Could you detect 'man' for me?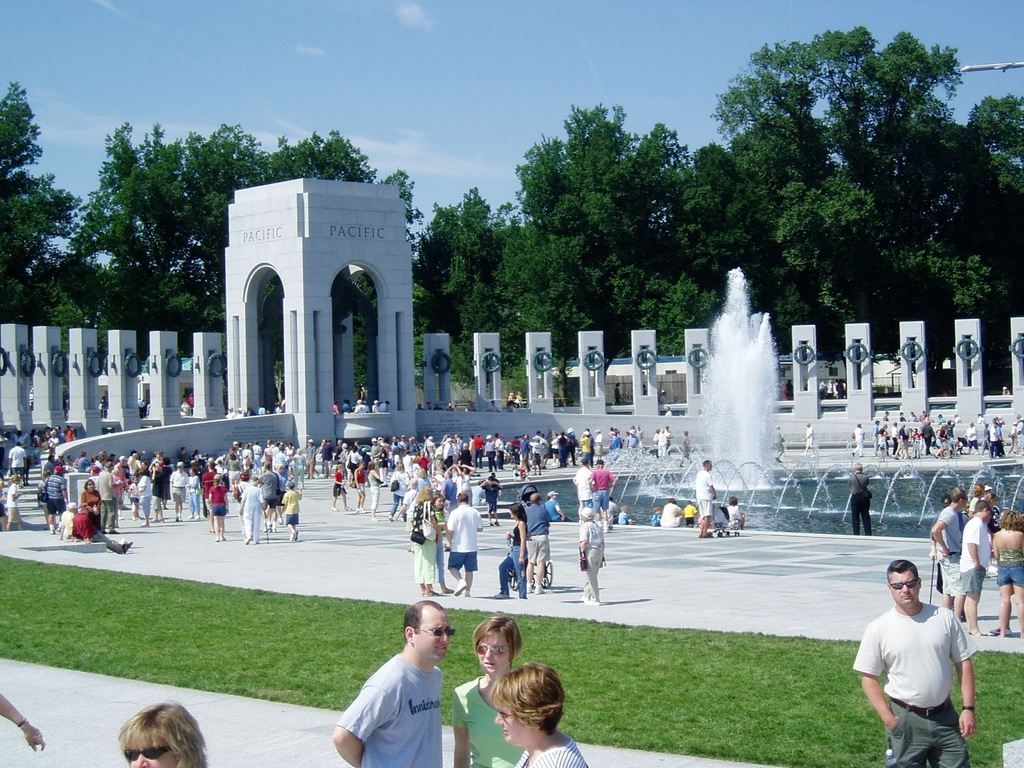
Detection result: <region>326, 597, 460, 767</region>.
